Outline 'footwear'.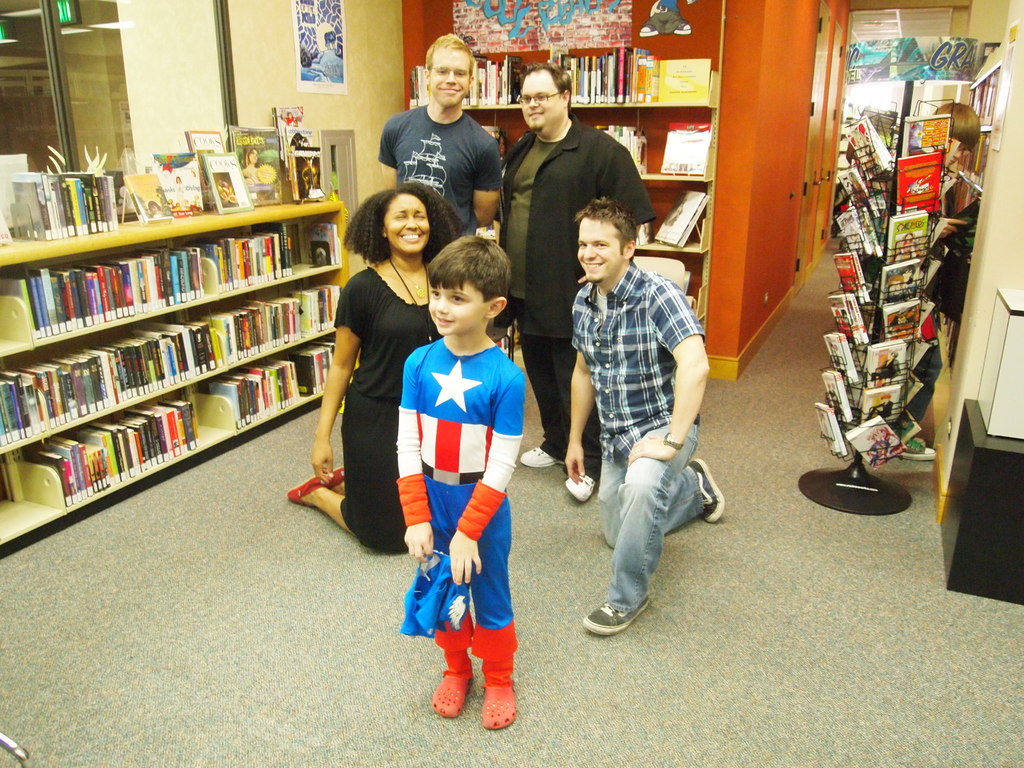
Outline: {"x1": 480, "y1": 681, "x2": 521, "y2": 724}.
